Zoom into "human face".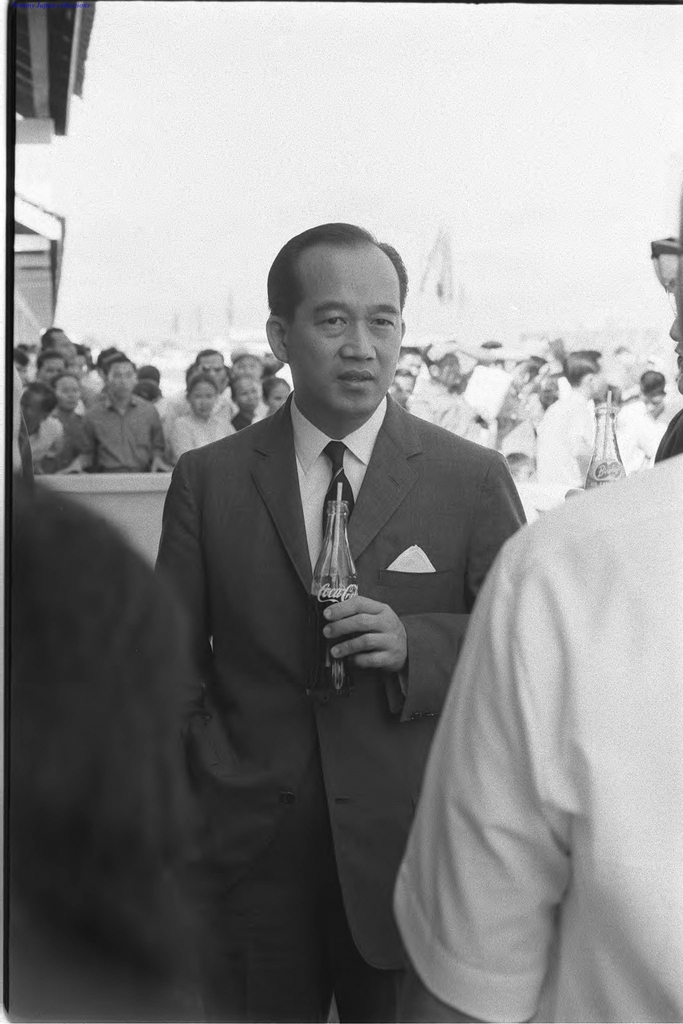
Zoom target: bbox=[103, 358, 135, 397].
